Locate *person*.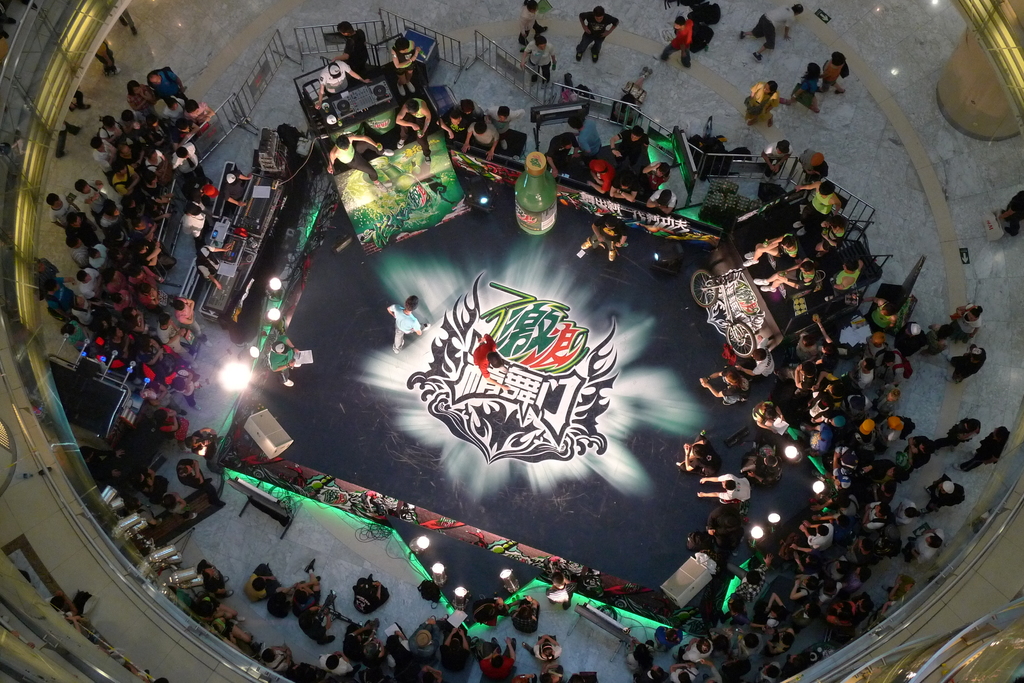
Bounding box: Rect(390, 36, 424, 97).
